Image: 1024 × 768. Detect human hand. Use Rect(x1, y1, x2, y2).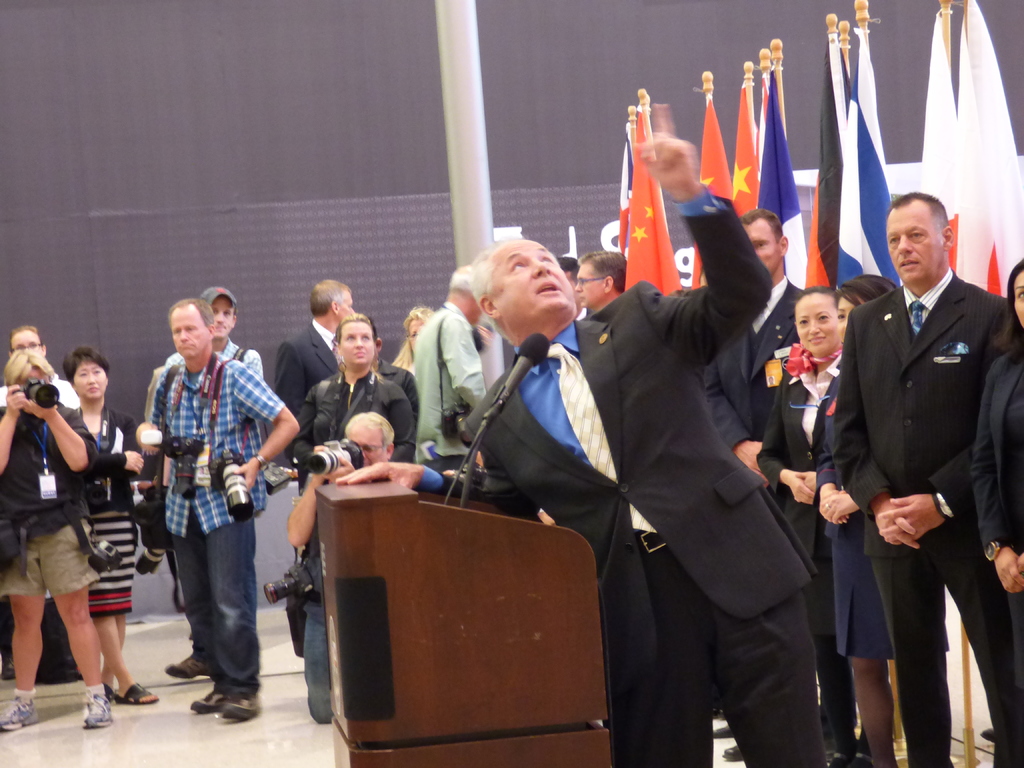
Rect(868, 500, 922, 550).
